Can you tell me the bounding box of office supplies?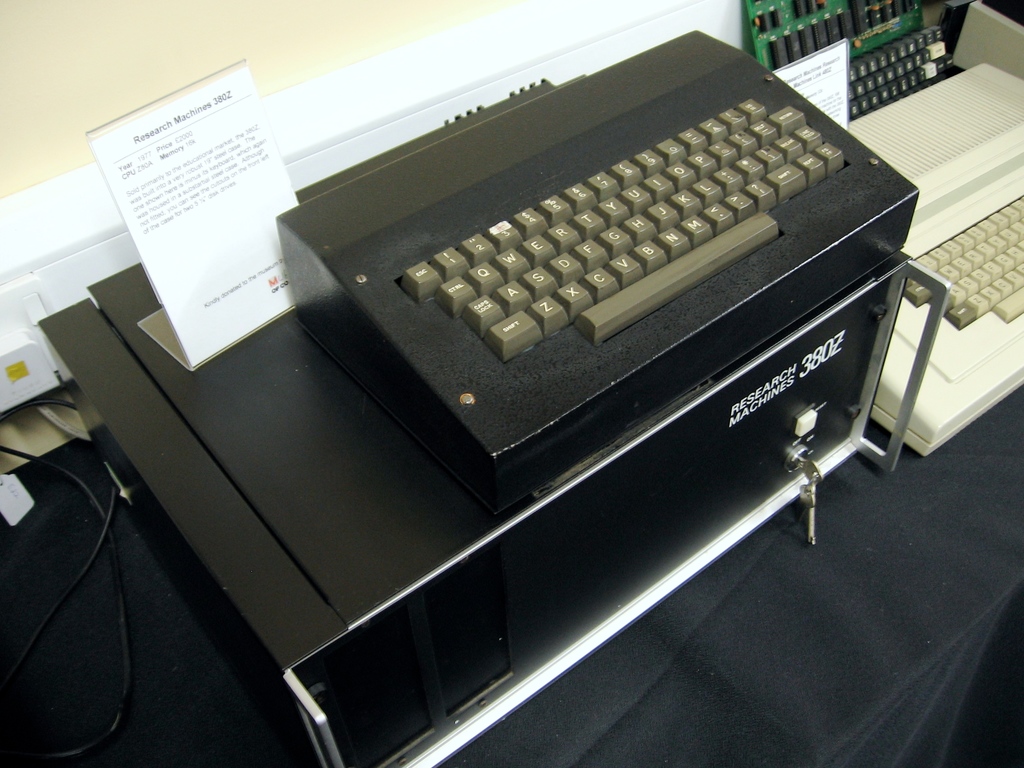
0/323/57/401.
